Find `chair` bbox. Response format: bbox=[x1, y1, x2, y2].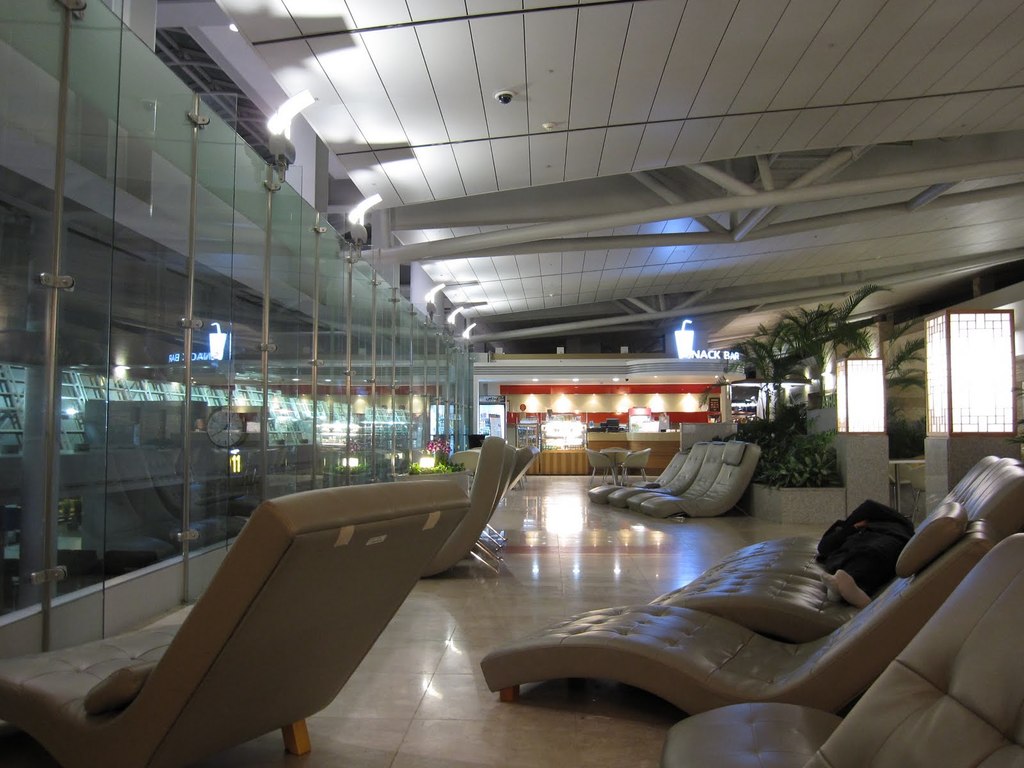
bbox=[586, 450, 686, 500].
